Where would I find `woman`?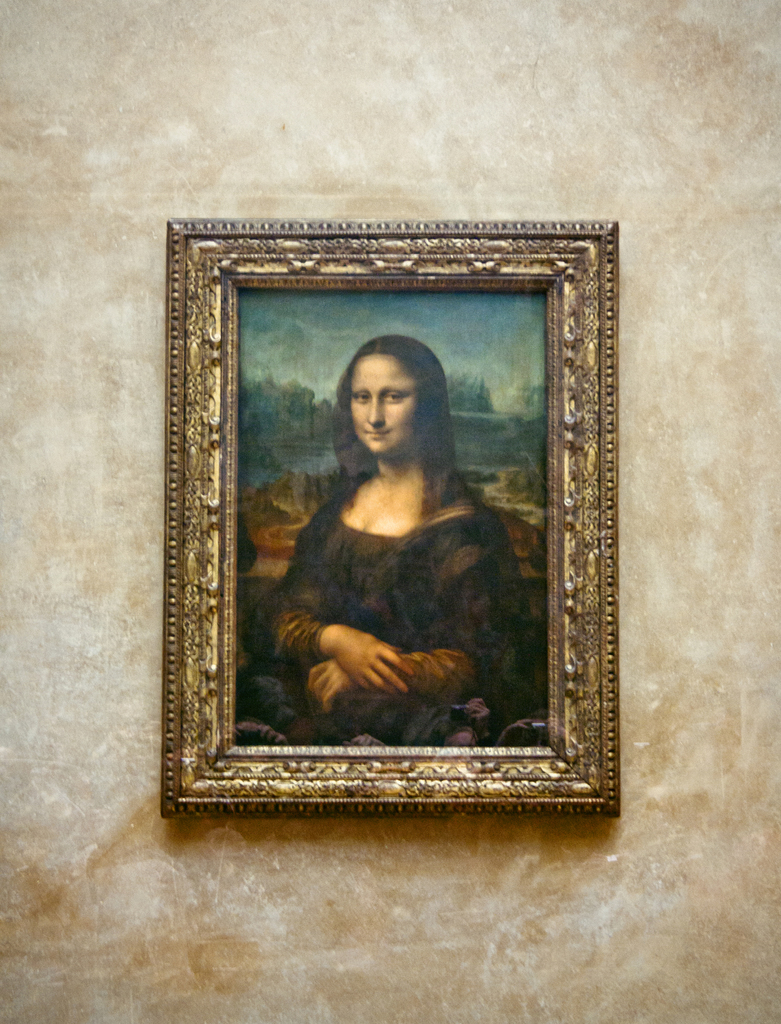
At <region>243, 286, 544, 765</region>.
